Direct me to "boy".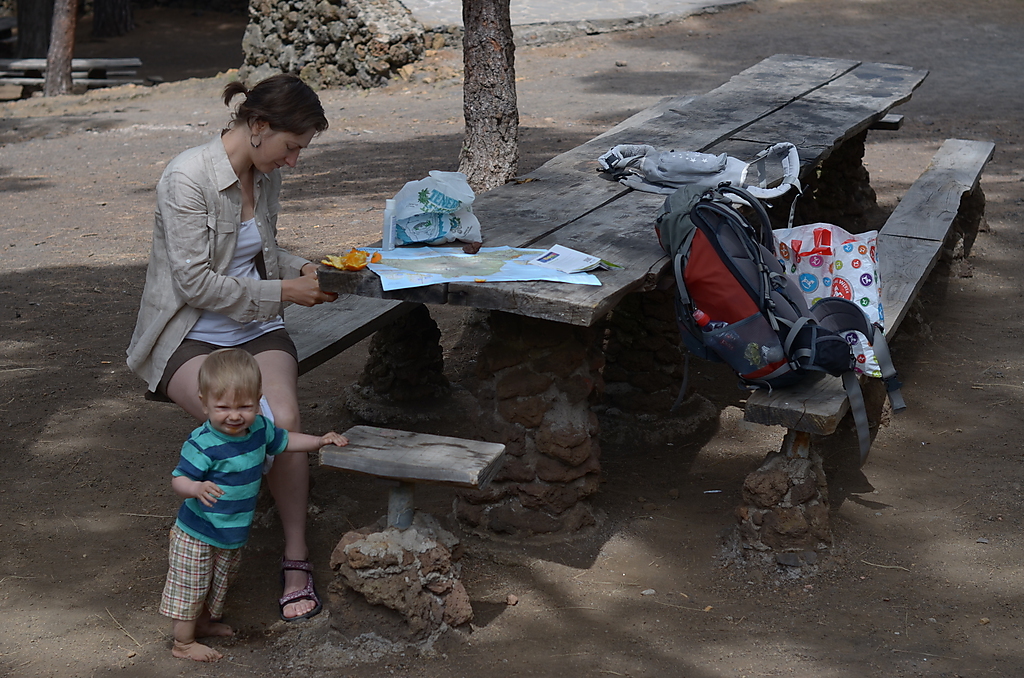
Direction: 140,326,317,641.
